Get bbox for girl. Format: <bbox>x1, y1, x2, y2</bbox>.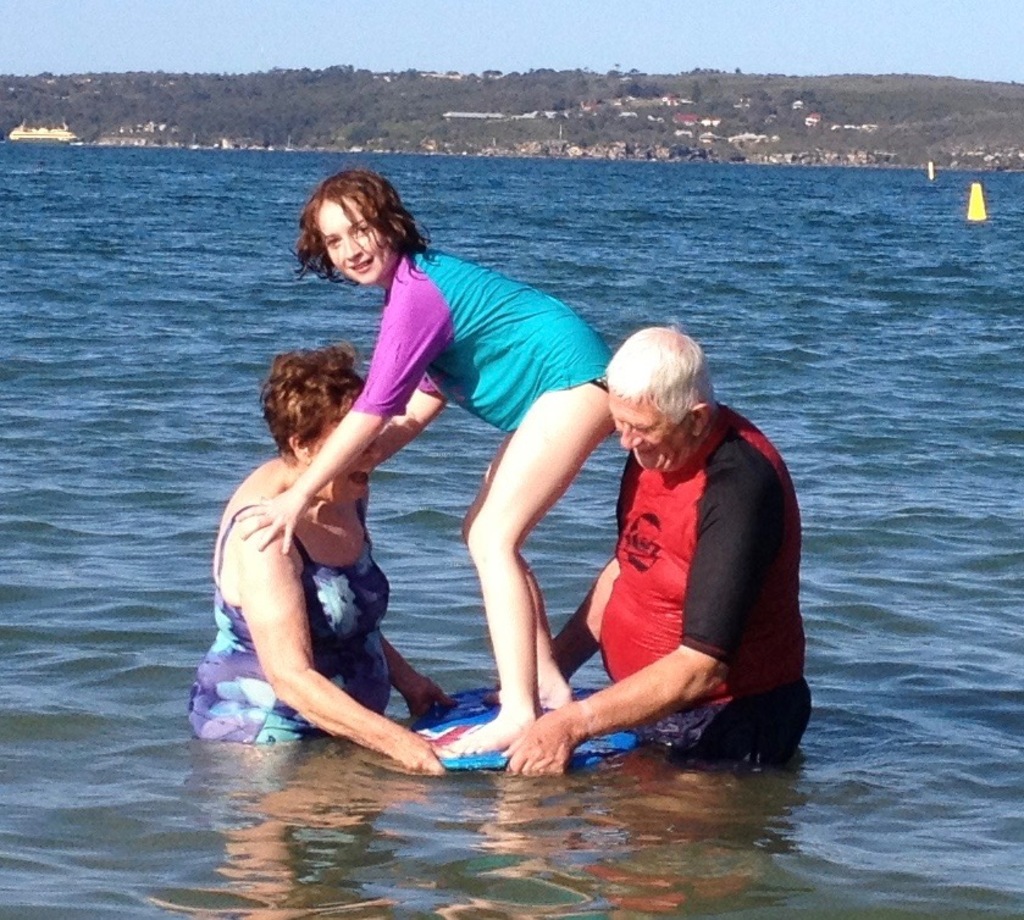
<bbox>233, 171, 616, 754</bbox>.
